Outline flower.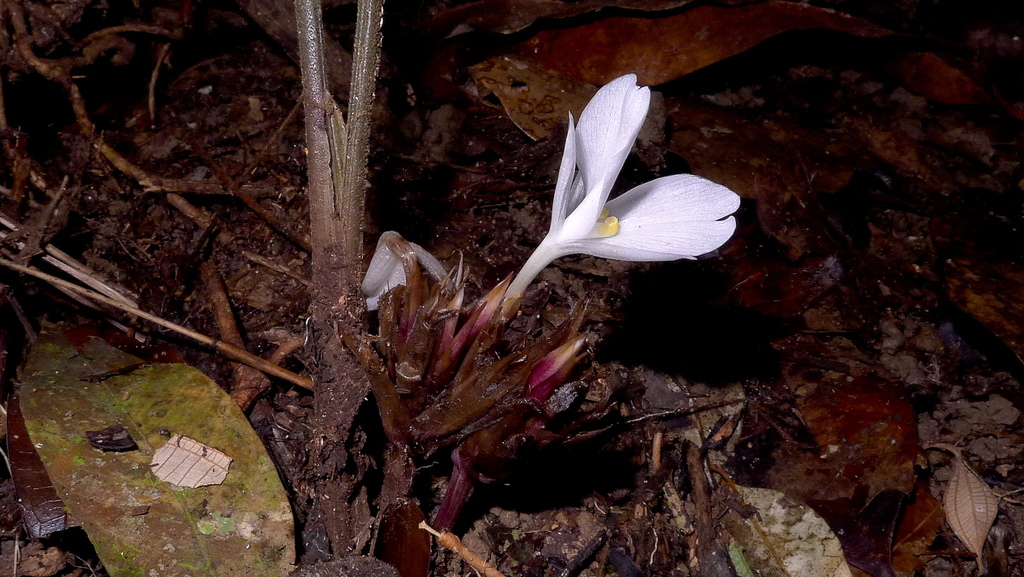
Outline: [left=486, top=69, right=747, bottom=299].
